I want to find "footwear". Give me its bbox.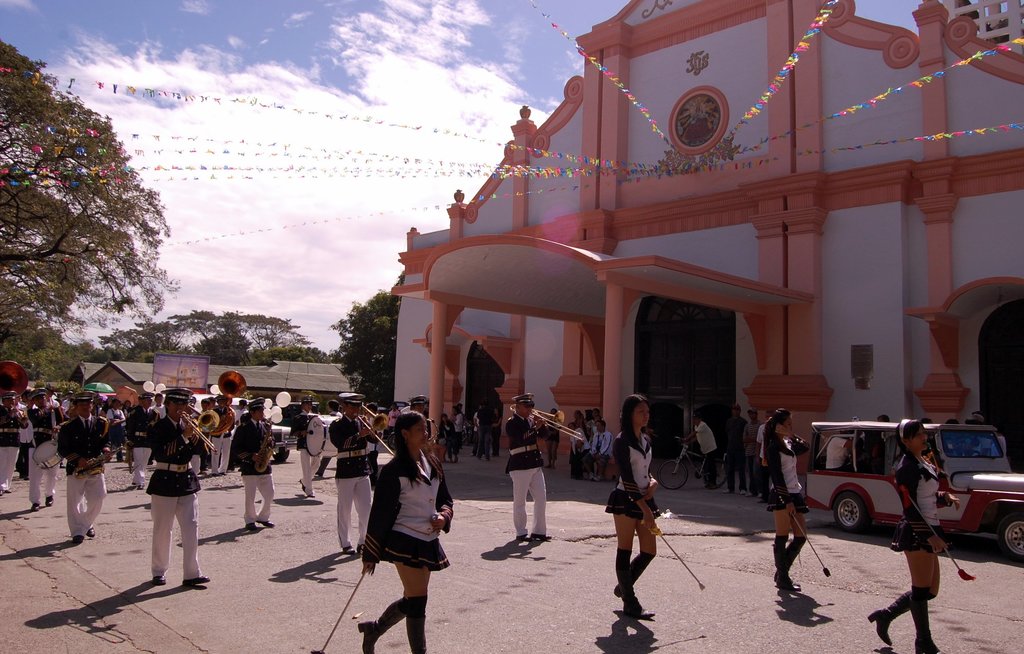
(45,495,55,508).
